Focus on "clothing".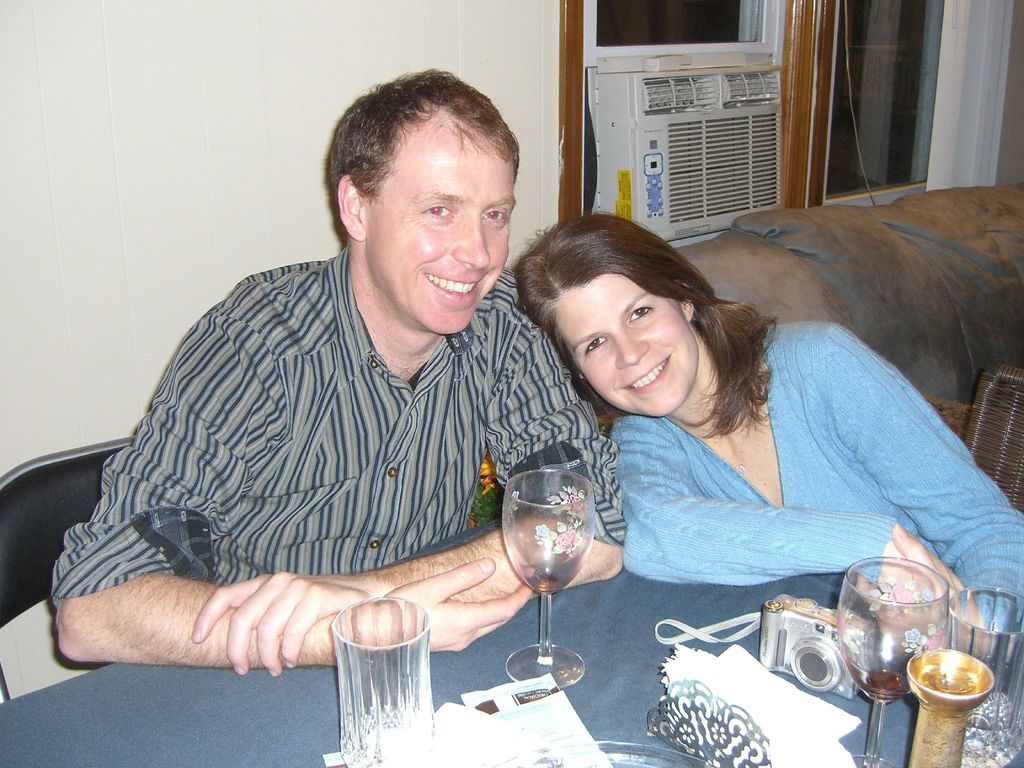
Focused at pyautogui.locateOnScreen(594, 323, 1023, 691).
